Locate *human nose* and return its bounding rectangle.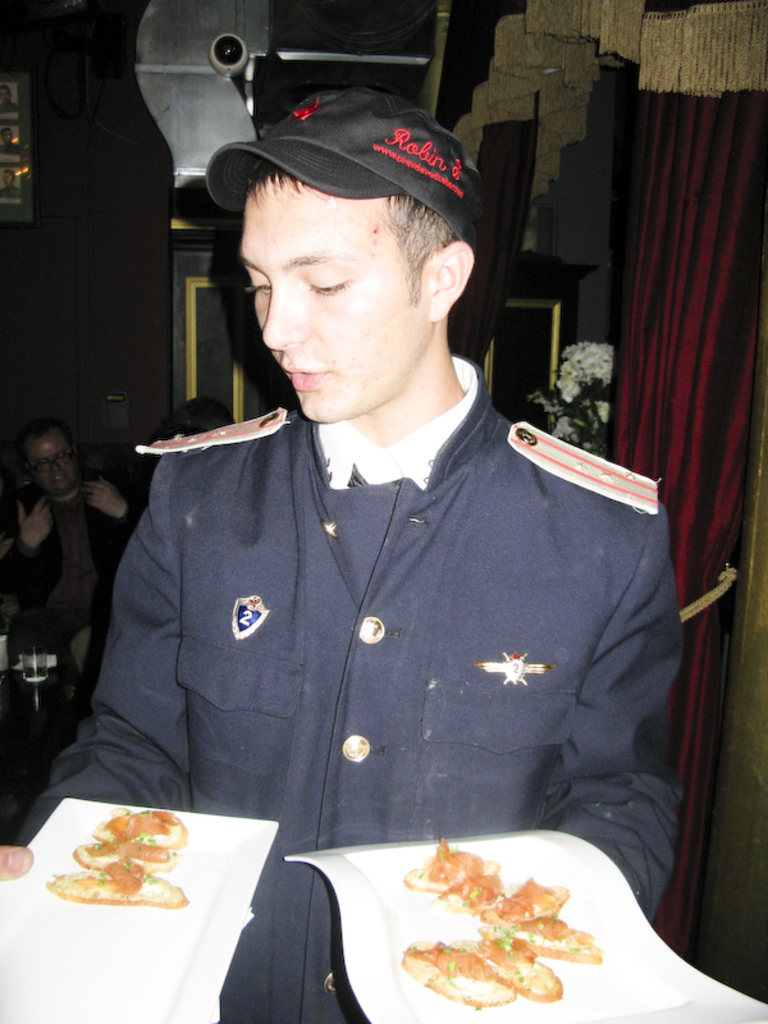
select_region(50, 463, 60, 475).
